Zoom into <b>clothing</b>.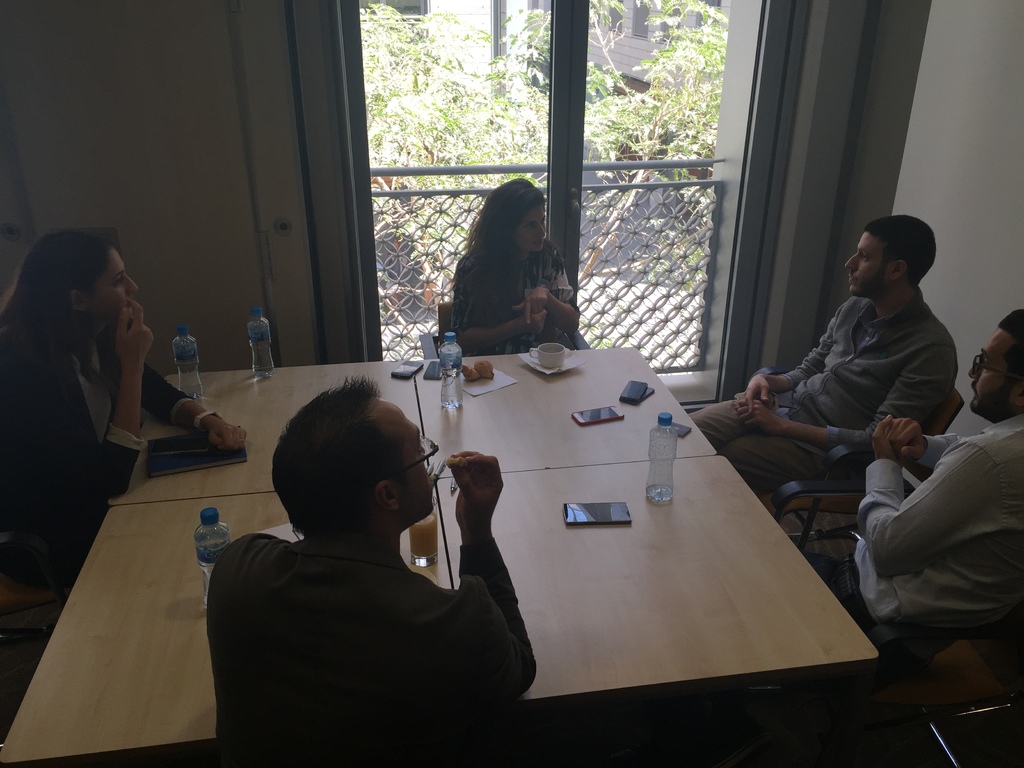
Zoom target: (x1=456, y1=250, x2=579, y2=355).
